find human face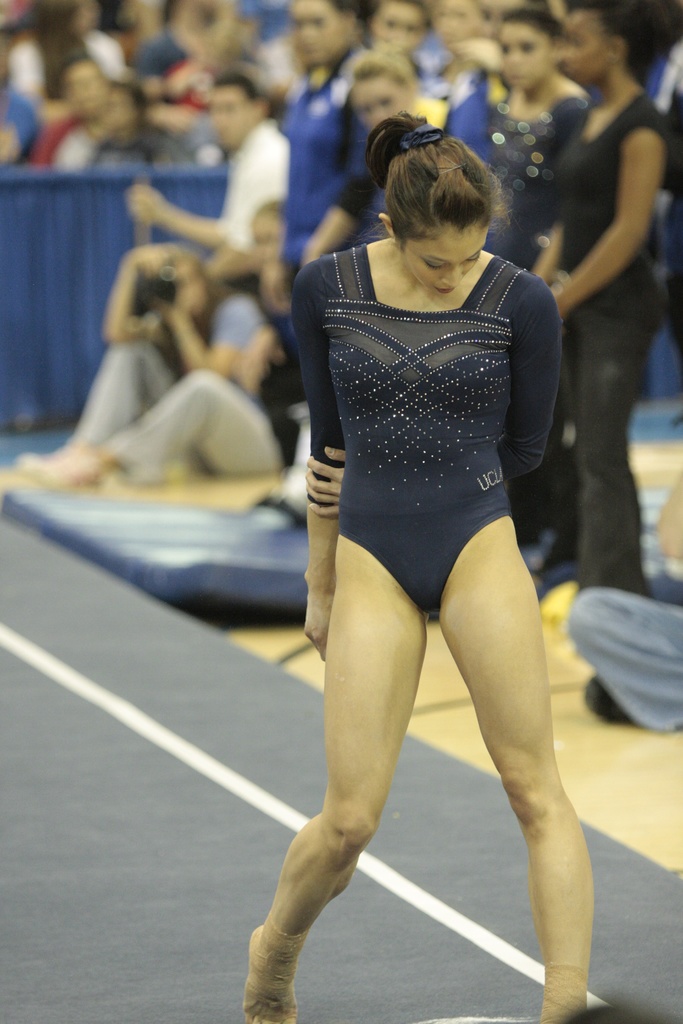
{"left": 395, "top": 227, "right": 488, "bottom": 295}
